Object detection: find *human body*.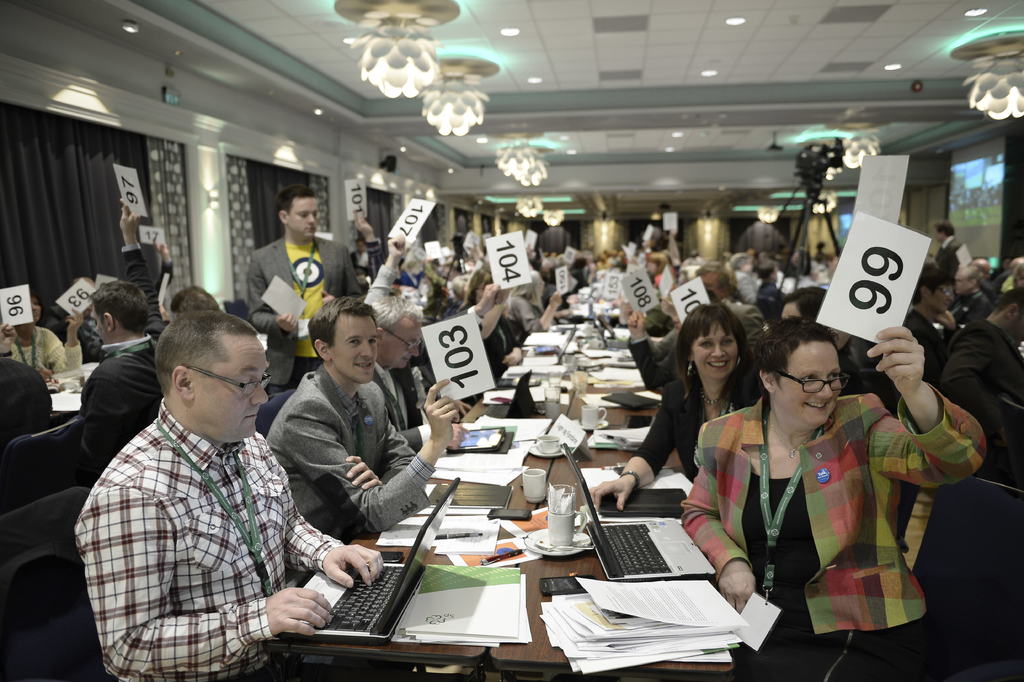
l=954, t=264, r=993, b=320.
